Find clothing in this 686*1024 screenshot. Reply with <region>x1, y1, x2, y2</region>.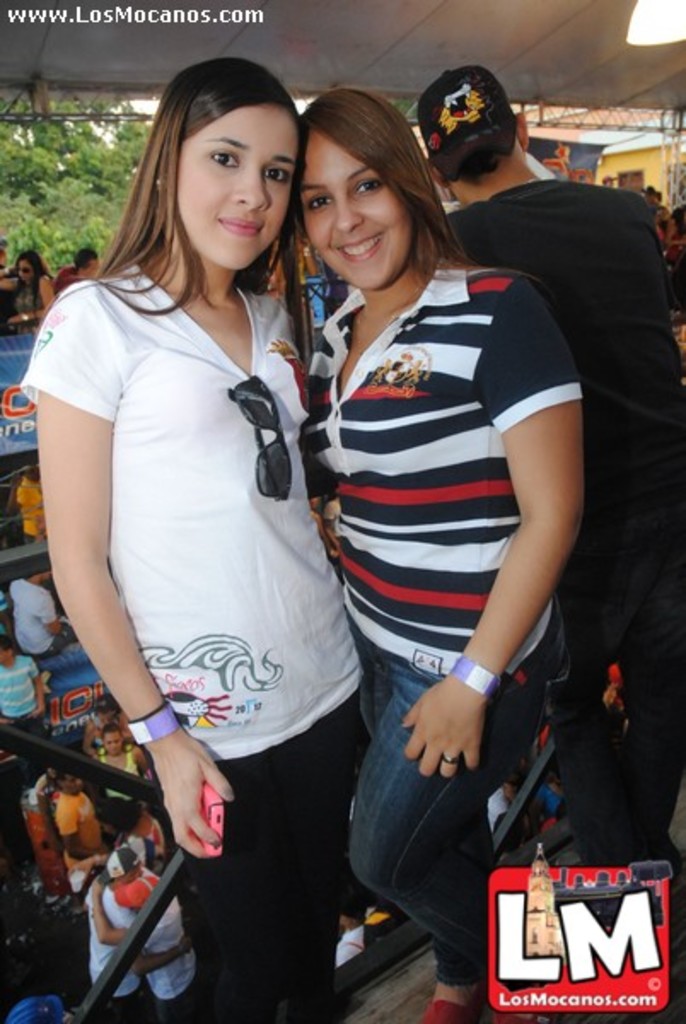
<region>302, 249, 580, 968</region>.
